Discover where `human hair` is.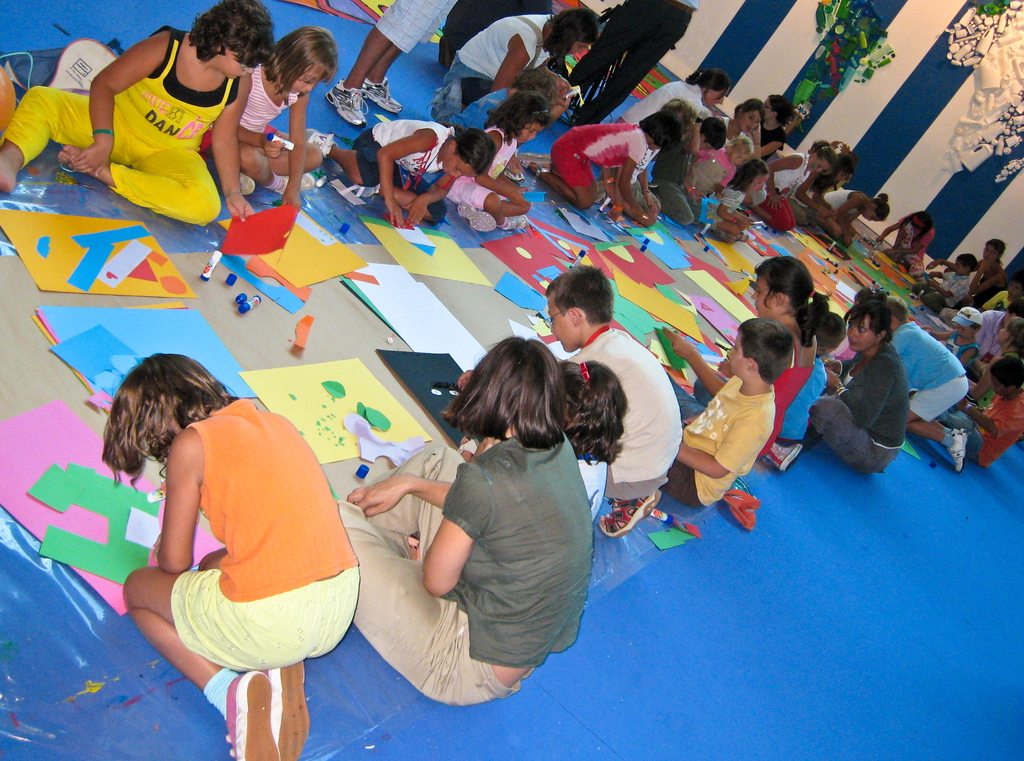
Discovered at <box>812,133,836,173</box>.
